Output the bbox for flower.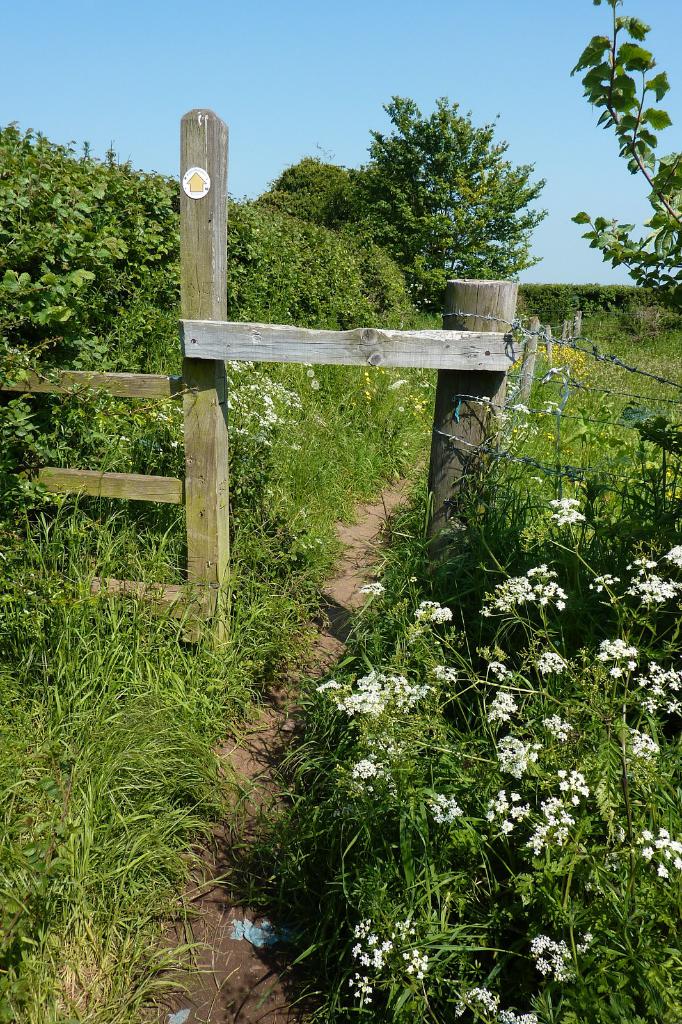
<box>585,638,674,713</box>.
